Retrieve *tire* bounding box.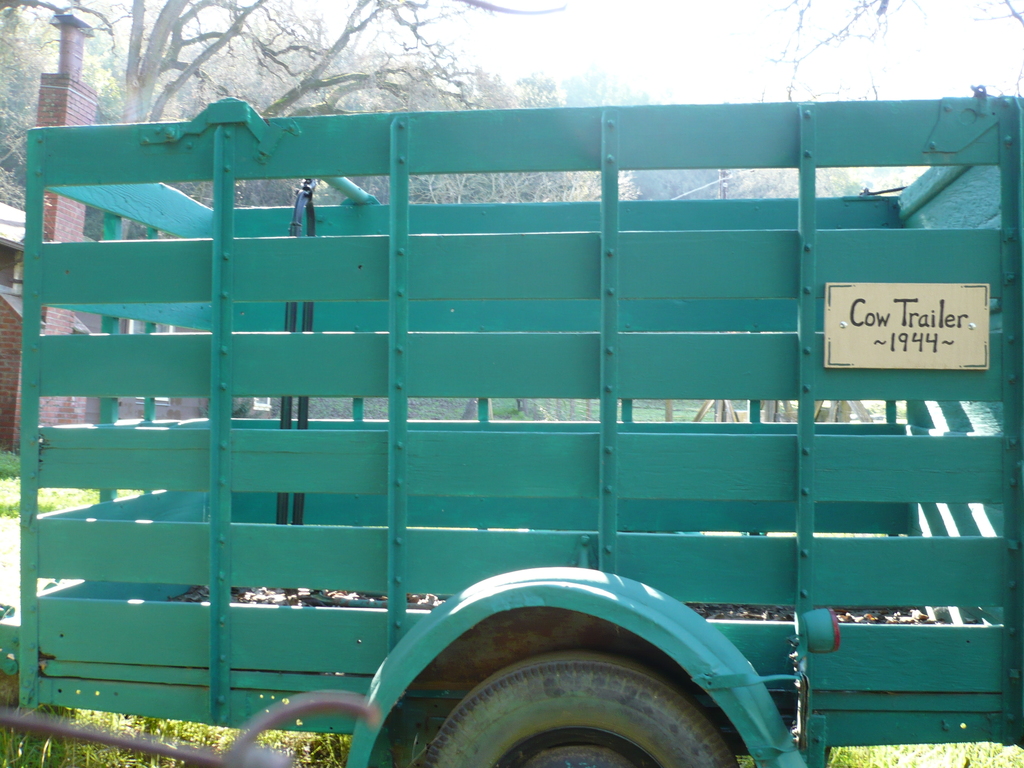
Bounding box: {"x1": 417, "y1": 659, "x2": 735, "y2": 765}.
